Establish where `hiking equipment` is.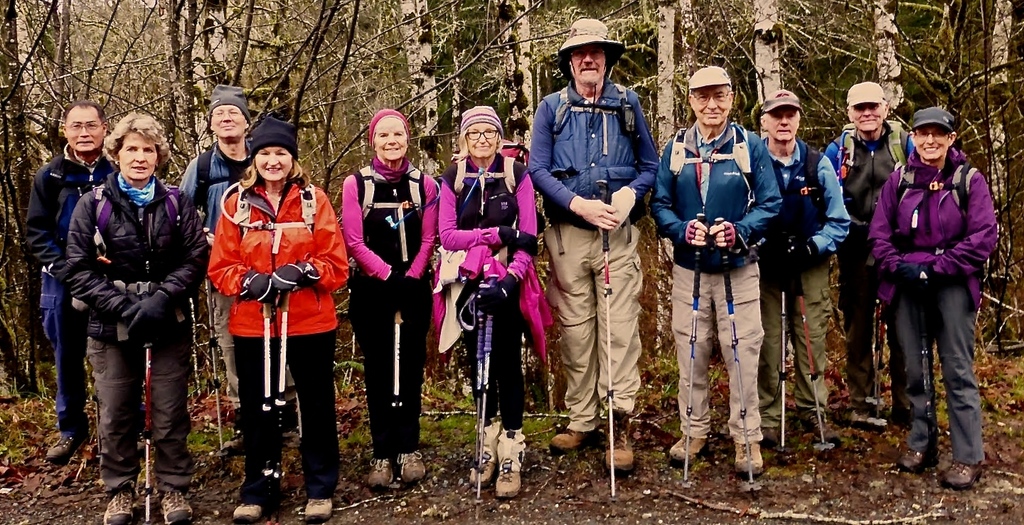
Established at (x1=355, y1=164, x2=435, y2=224).
